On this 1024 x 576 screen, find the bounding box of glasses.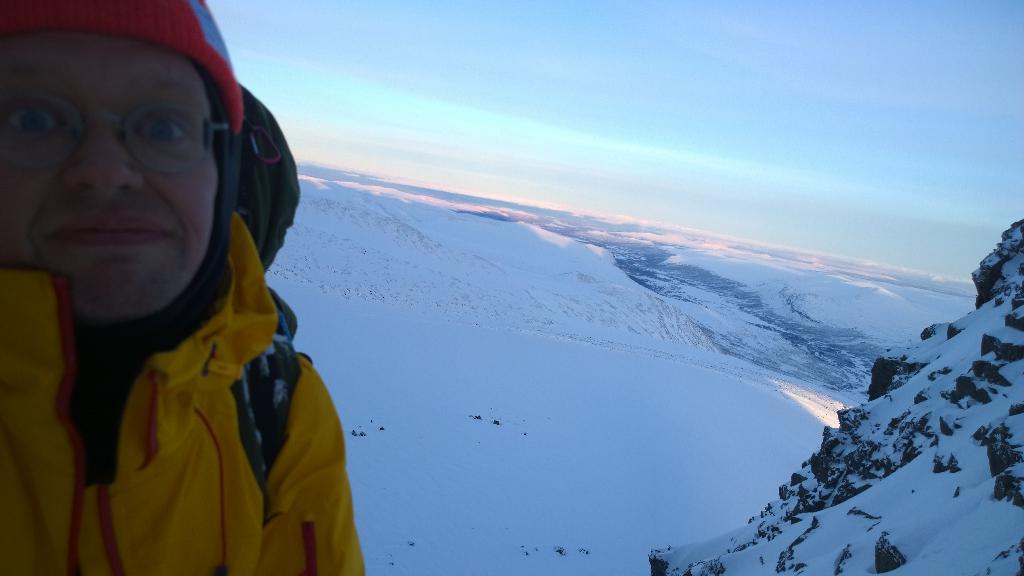
Bounding box: detection(0, 91, 230, 175).
